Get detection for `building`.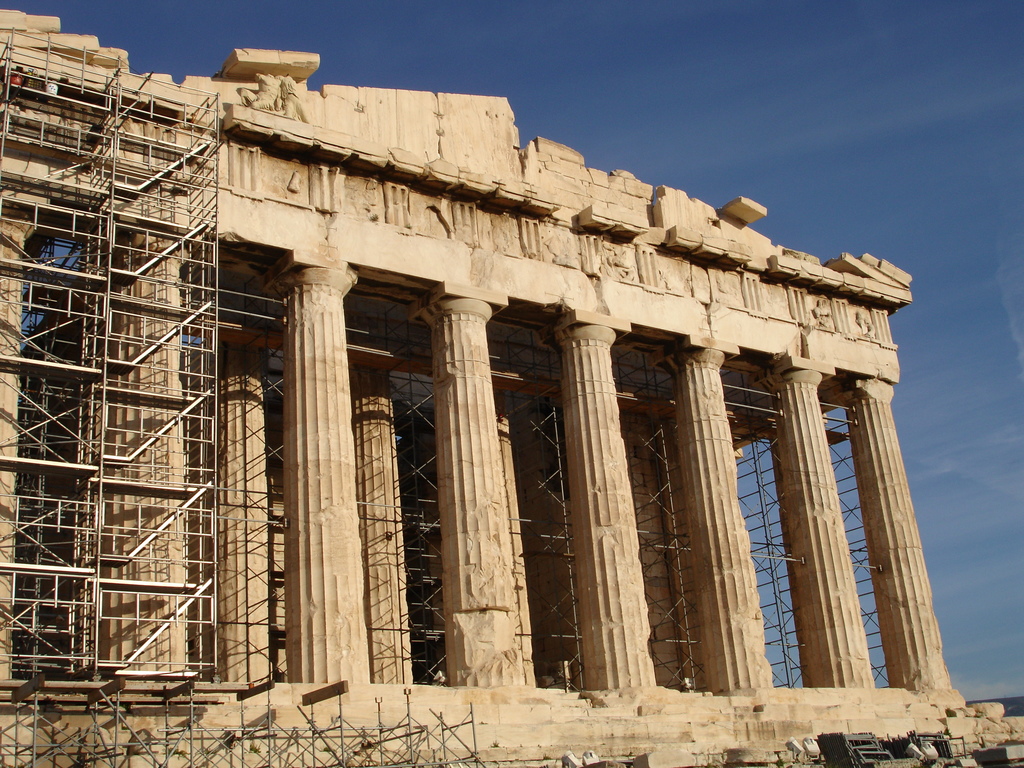
Detection: crop(0, 10, 973, 762).
